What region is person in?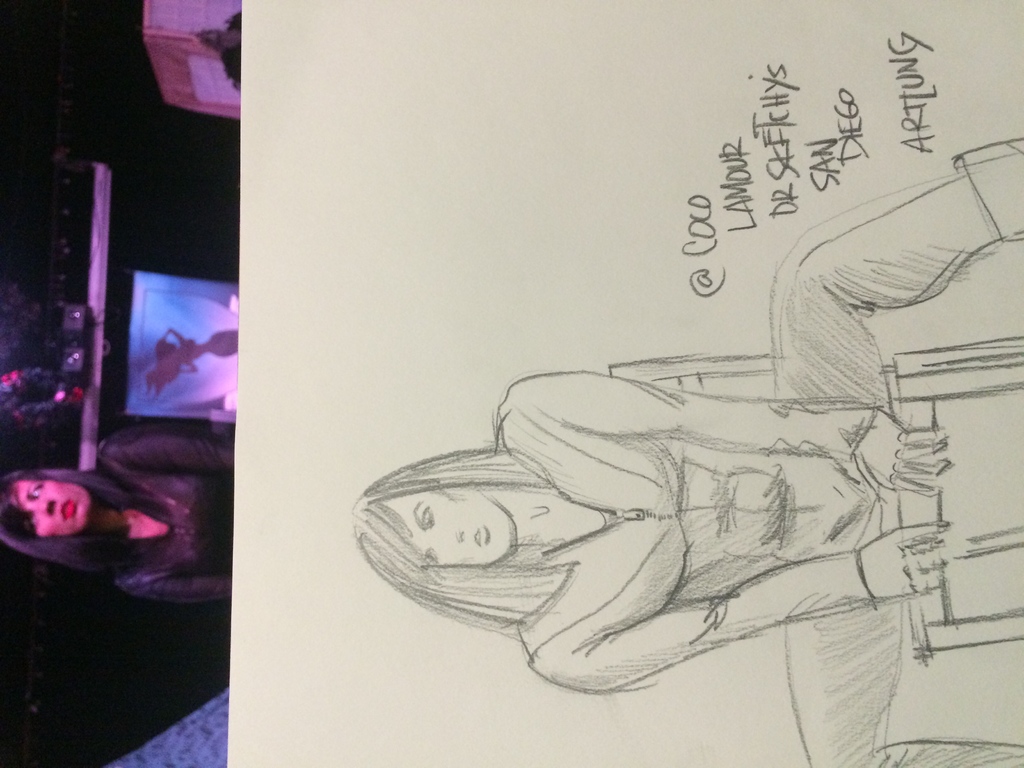
crop(351, 136, 1023, 767).
